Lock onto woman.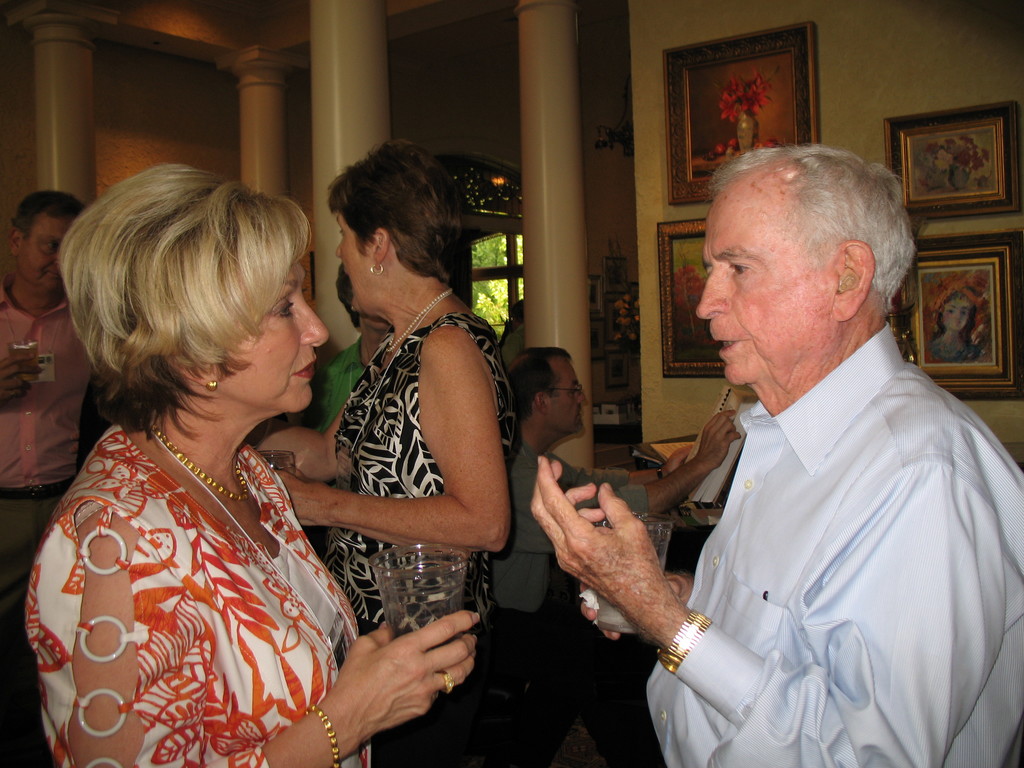
Locked: Rect(251, 138, 520, 767).
